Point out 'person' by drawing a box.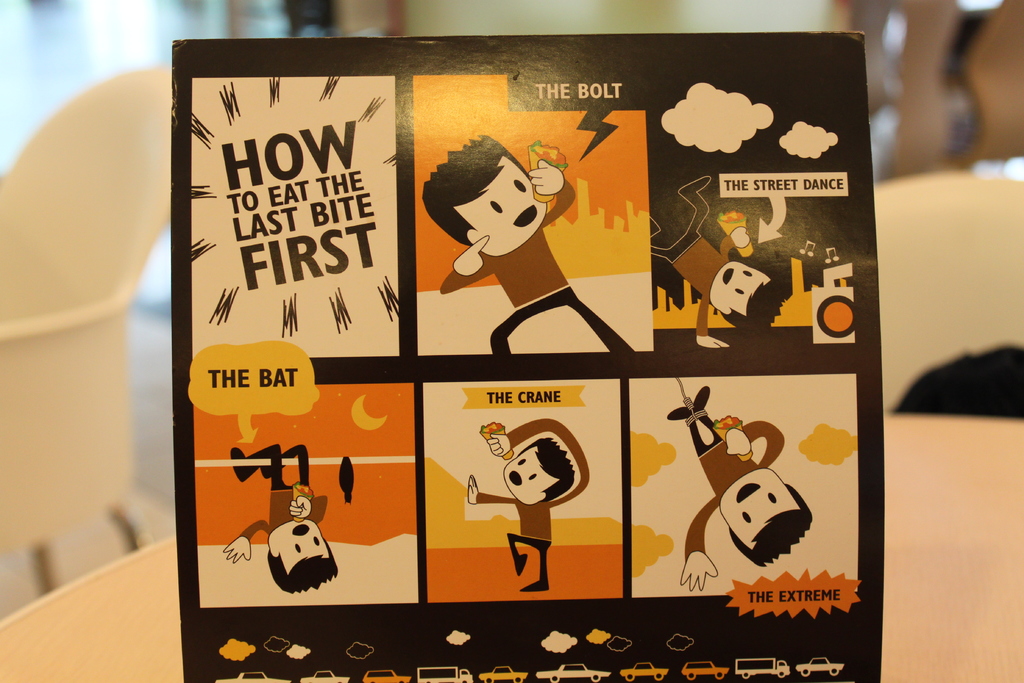
bbox(419, 124, 620, 383).
